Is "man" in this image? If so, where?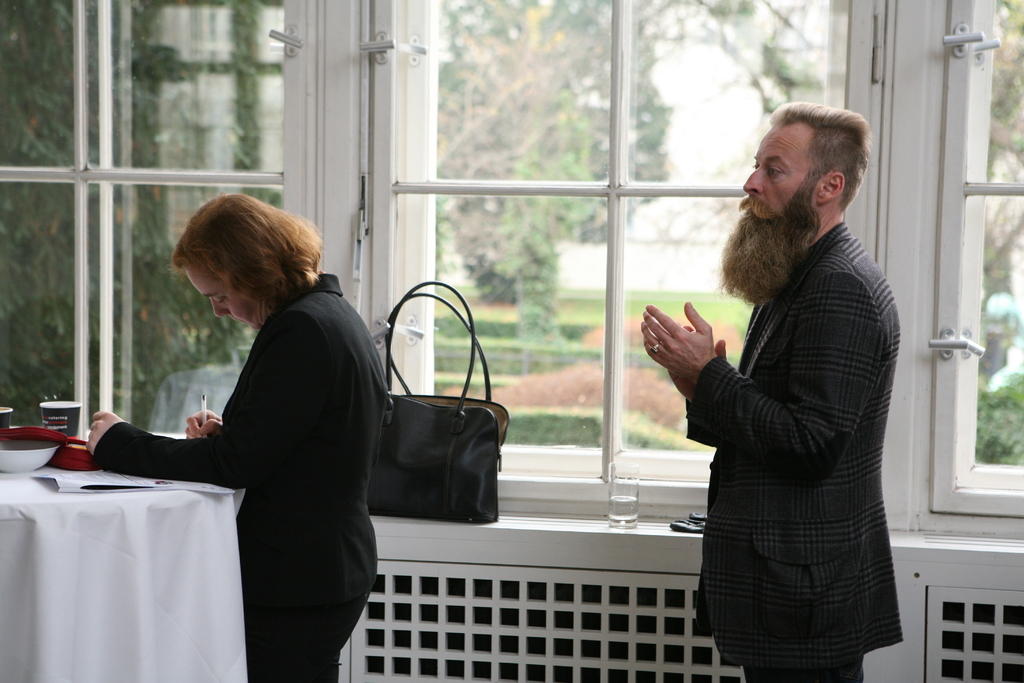
Yes, at [x1=661, y1=100, x2=922, y2=682].
